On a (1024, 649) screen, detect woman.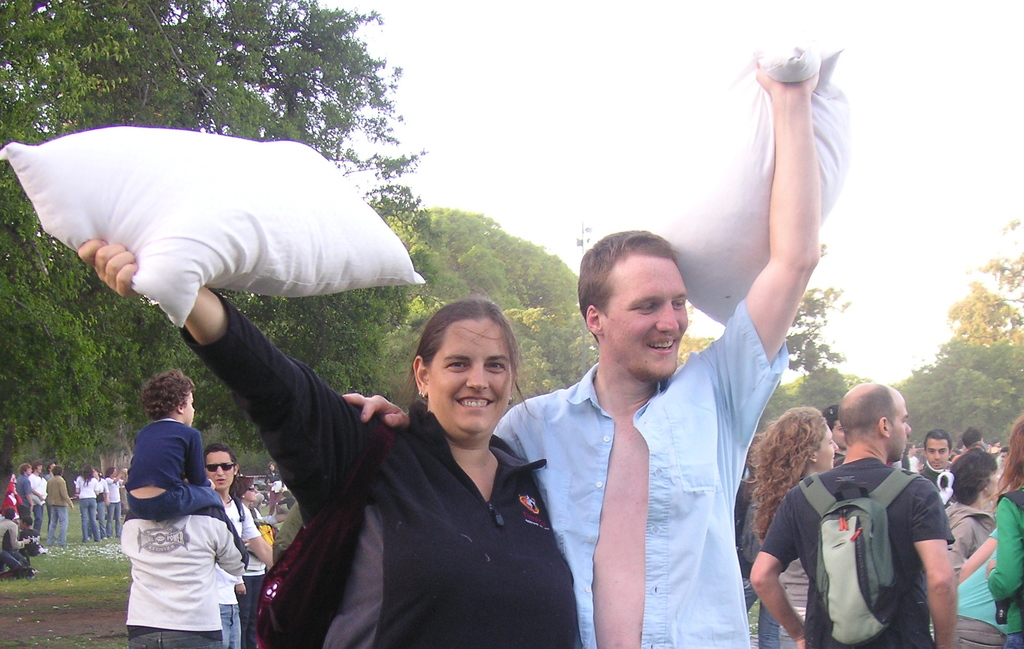
detection(982, 416, 1023, 648).
